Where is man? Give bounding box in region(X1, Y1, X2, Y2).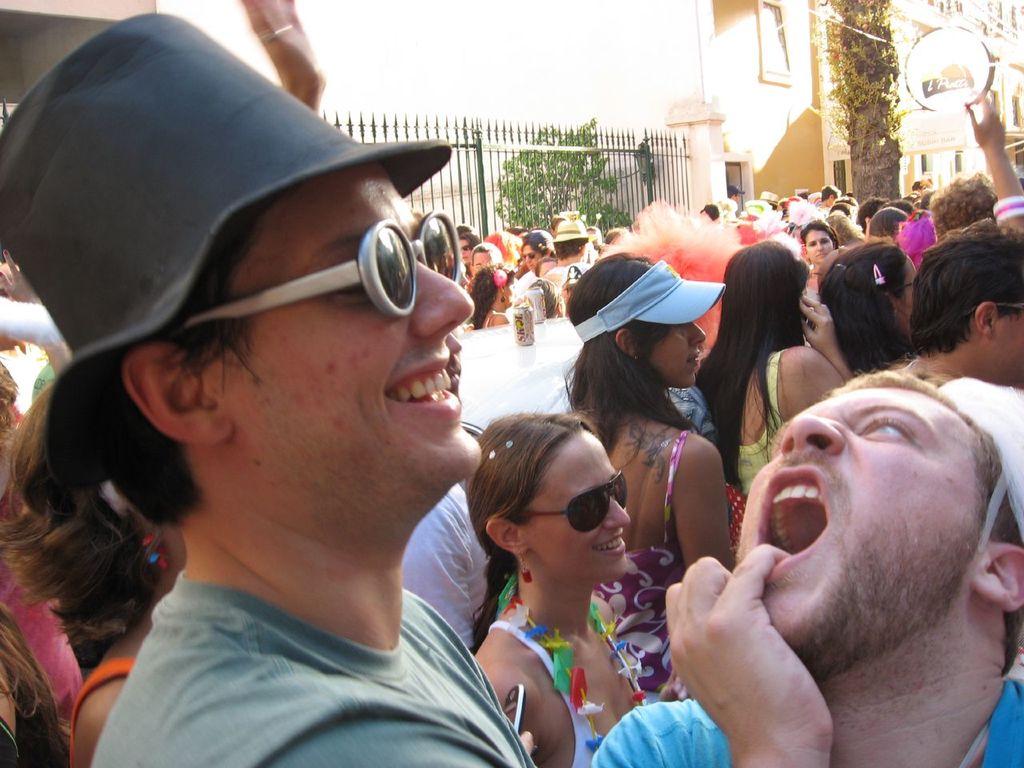
region(652, 333, 1023, 766).
